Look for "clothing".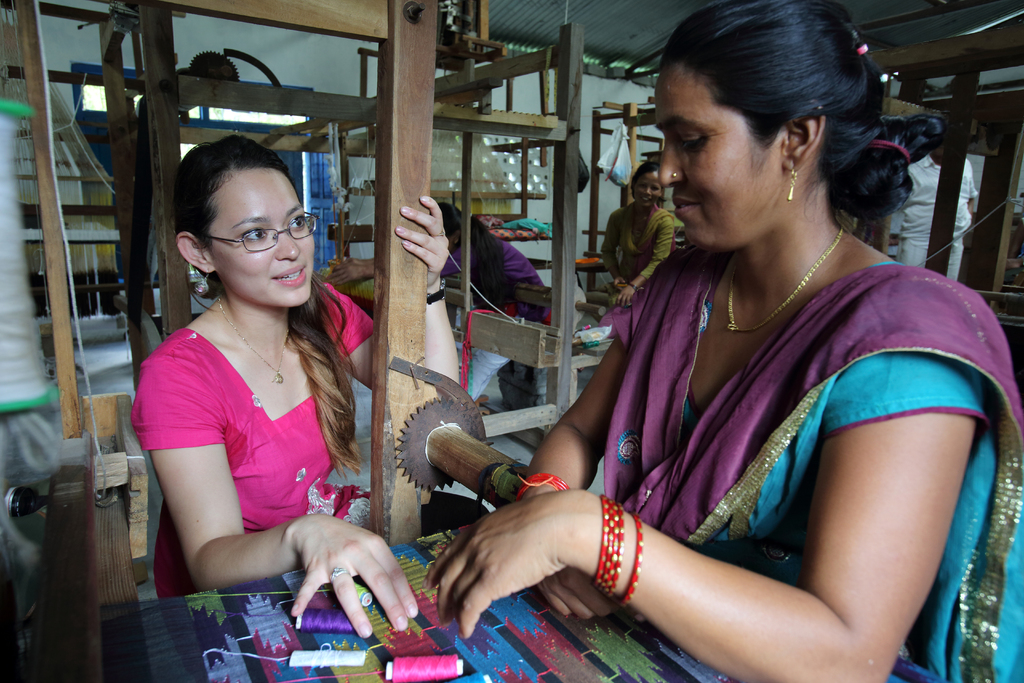
Found: rect(899, 154, 979, 283).
